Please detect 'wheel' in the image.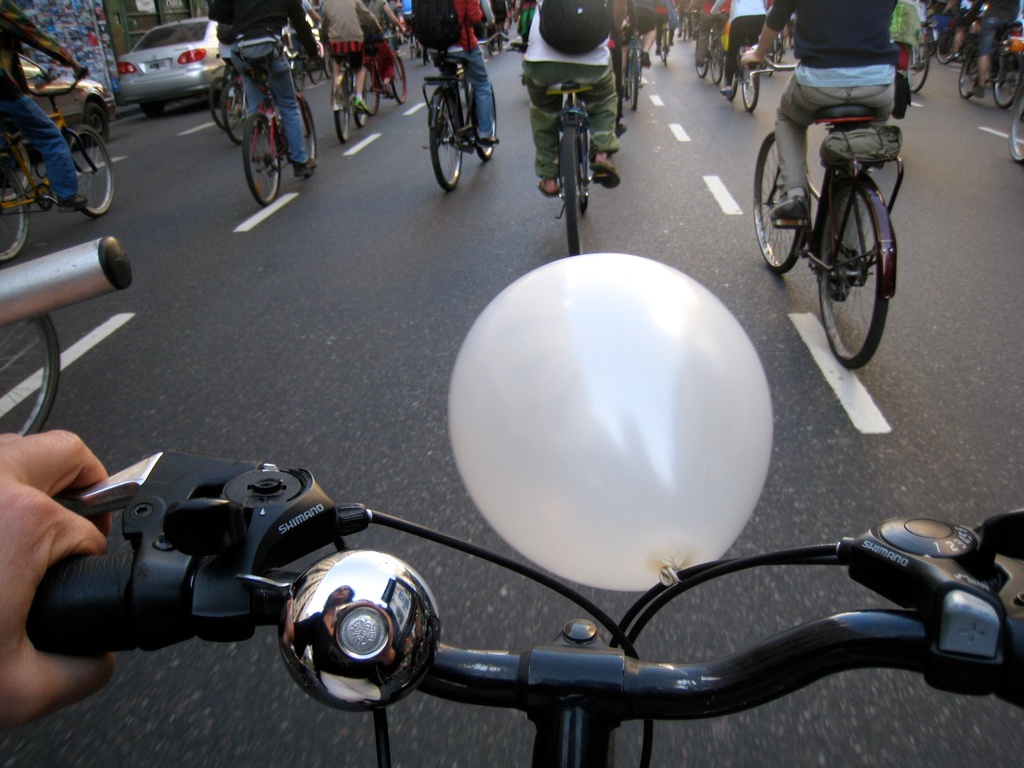
753,130,808,275.
